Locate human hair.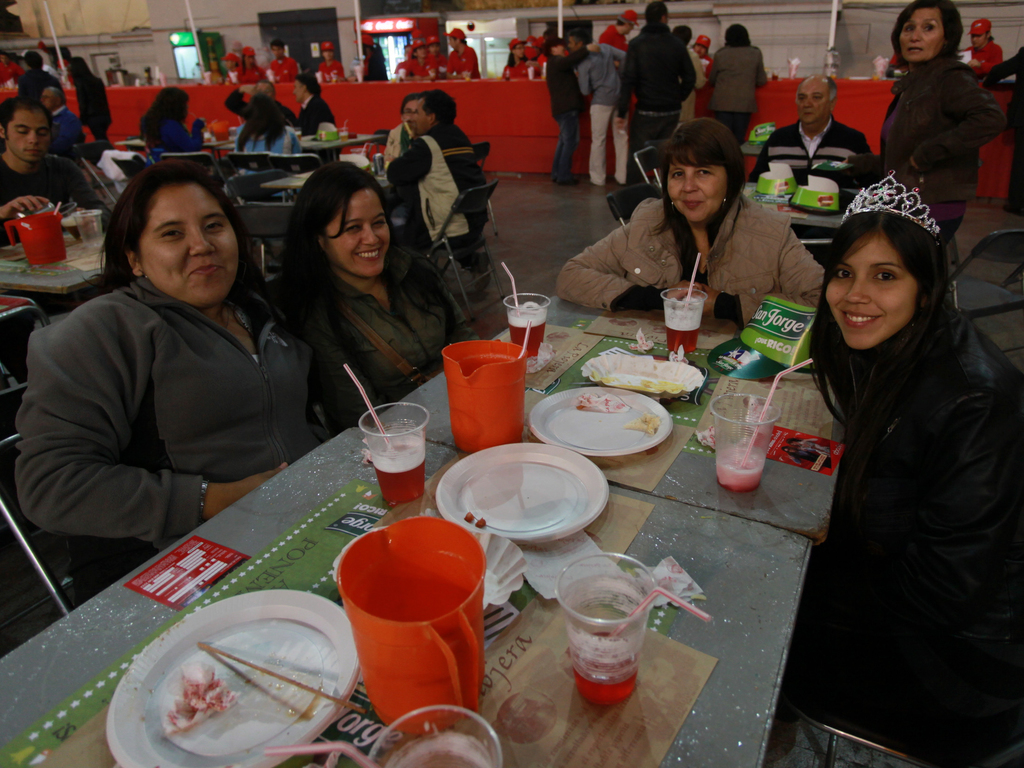
Bounding box: [136, 85, 189, 142].
